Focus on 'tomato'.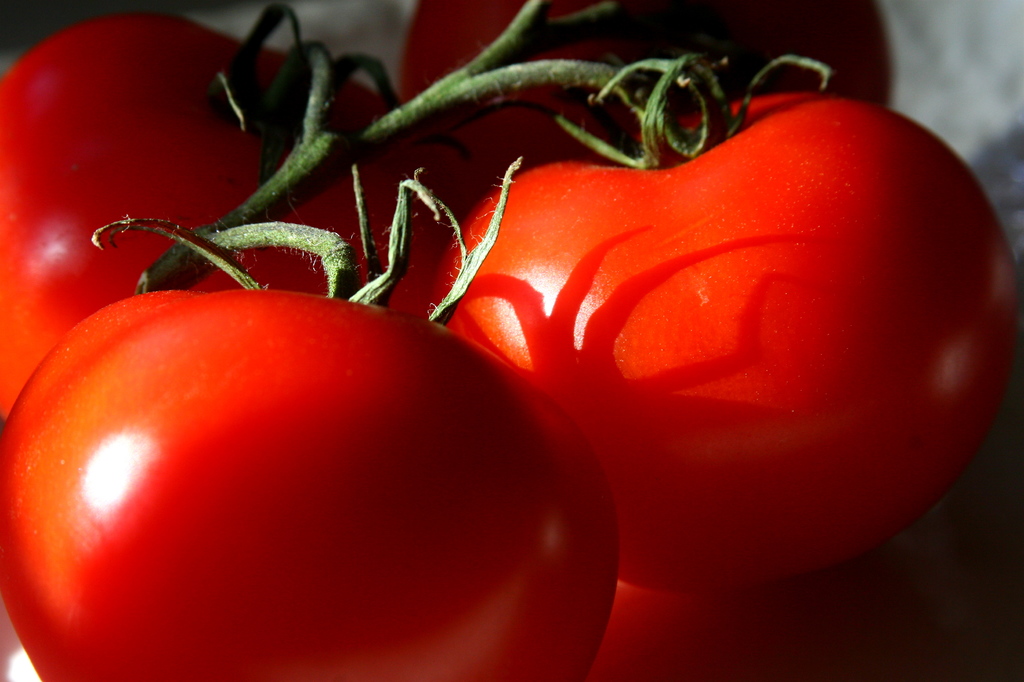
Focused at {"x1": 1, "y1": 11, "x2": 484, "y2": 420}.
